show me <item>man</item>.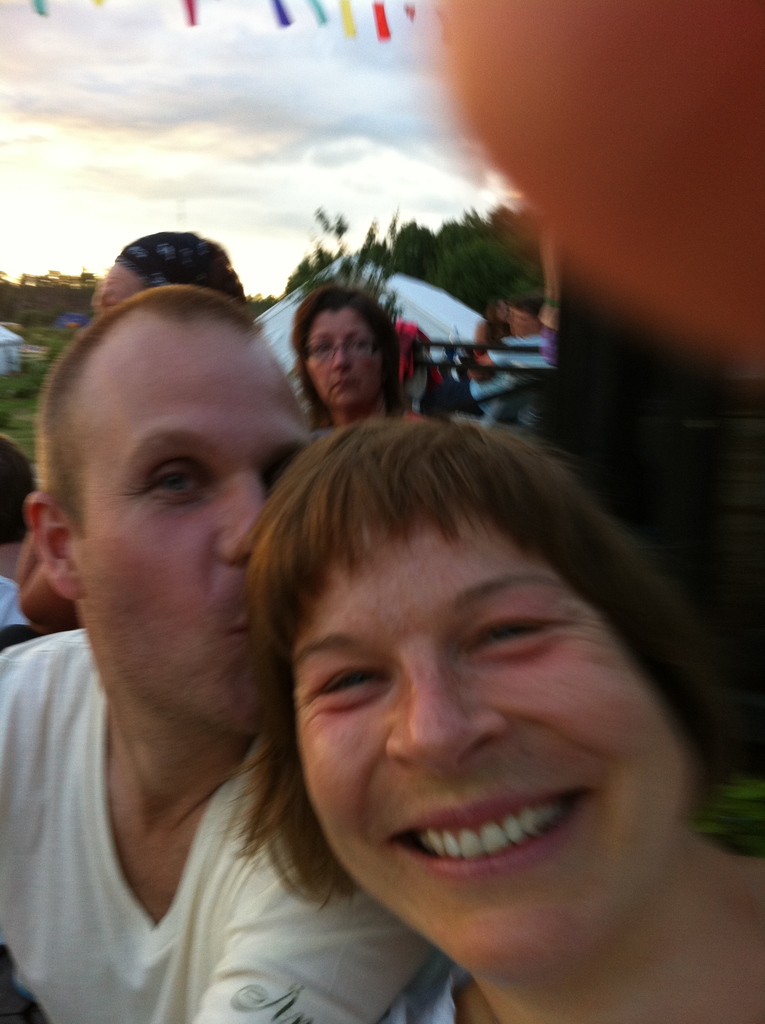
<item>man</item> is here: (0, 280, 439, 1023).
